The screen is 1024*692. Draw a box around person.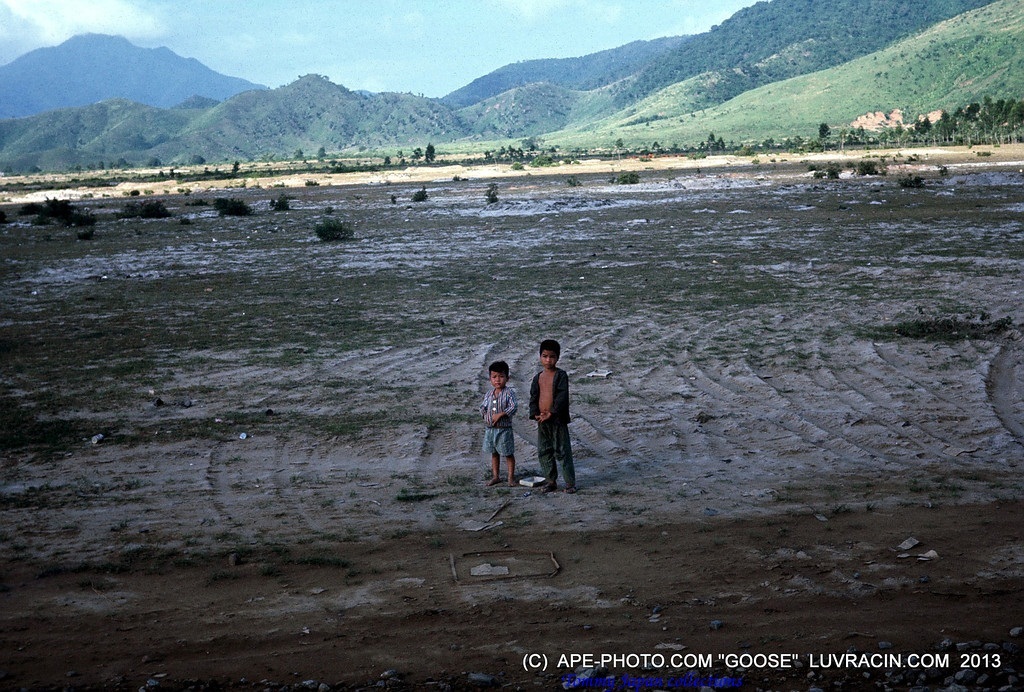
detection(481, 359, 521, 489).
